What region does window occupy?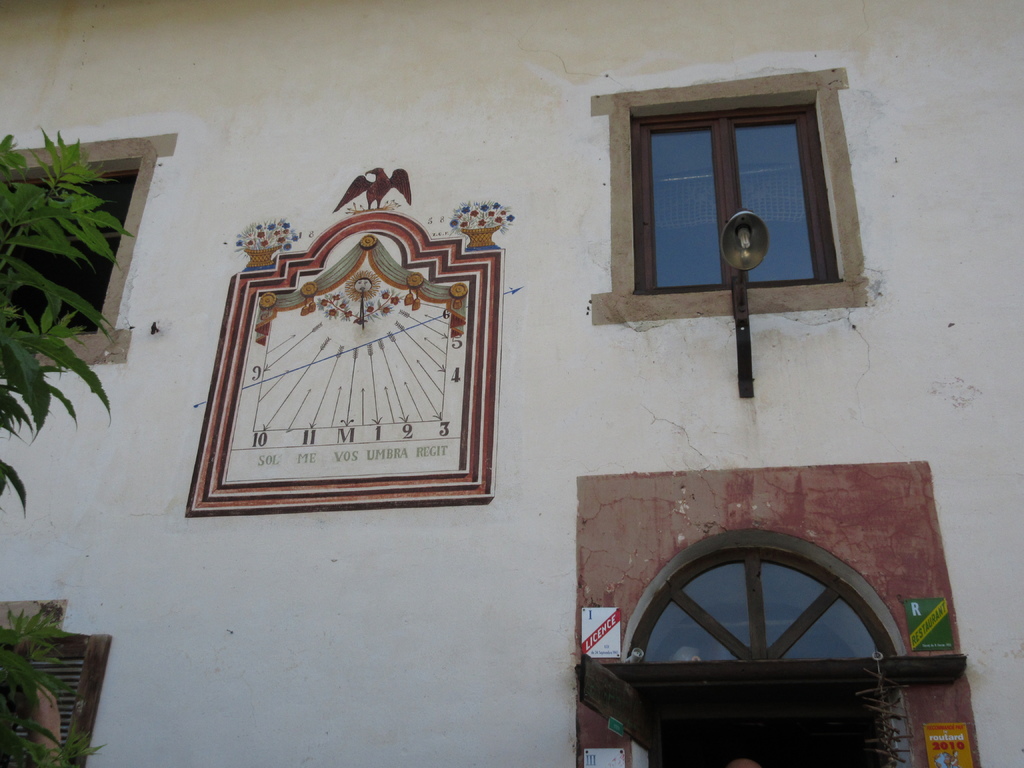
(x1=589, y1=64, x2=868, y2=328).
